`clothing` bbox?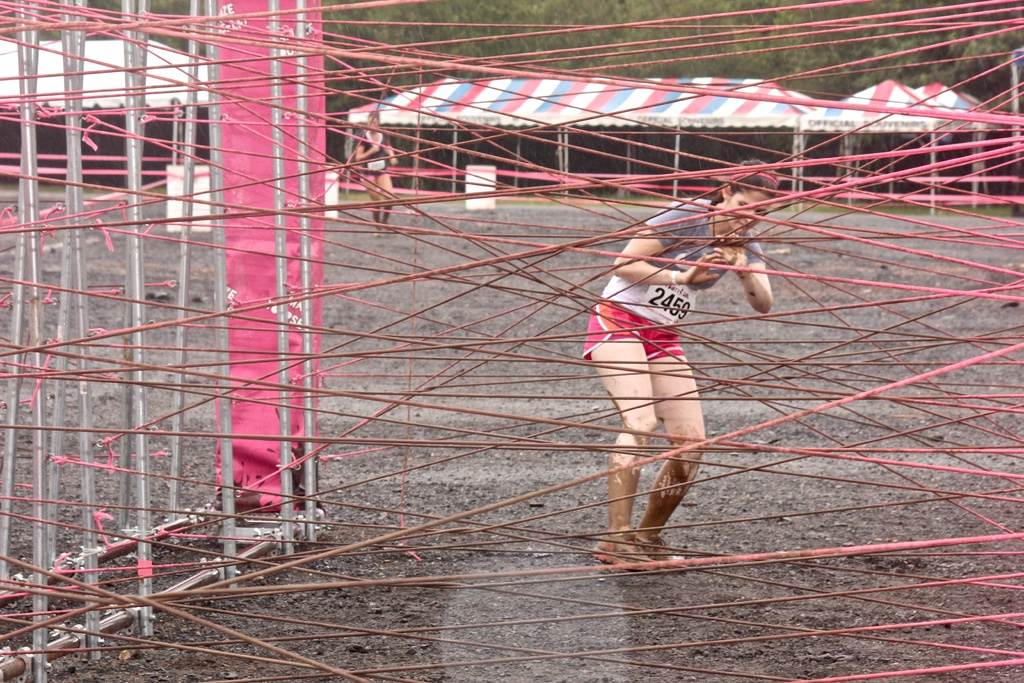
[left=581, top=194, right=769, bottom=363]
